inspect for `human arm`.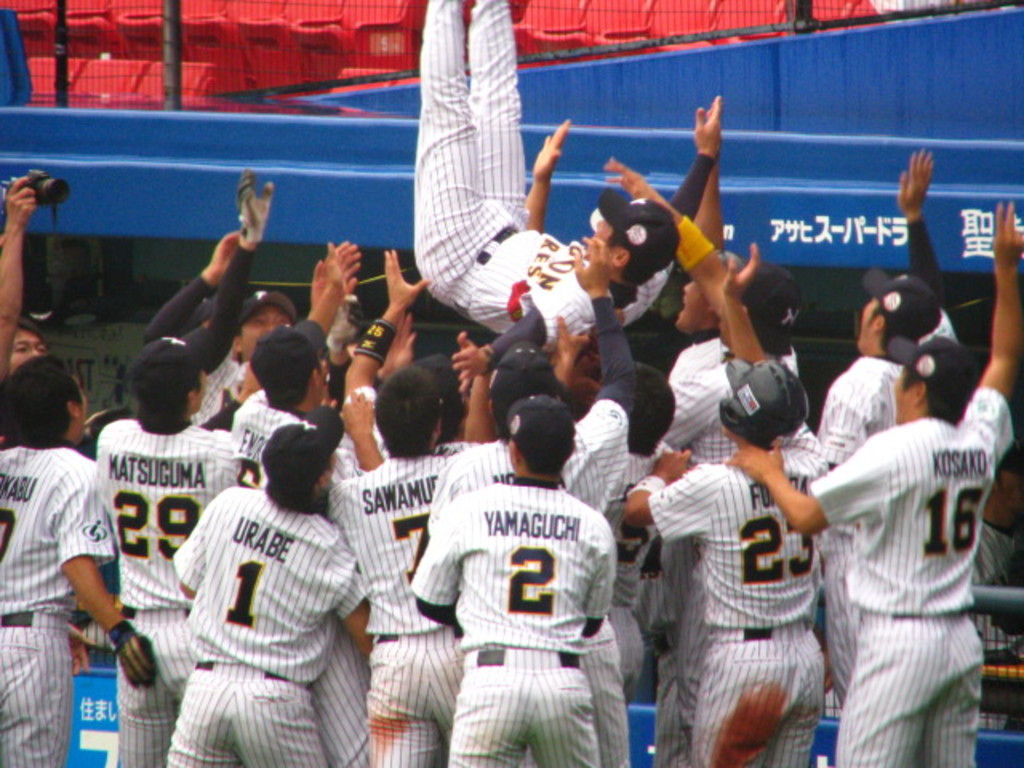
Inspection: pyautogui.locateOnScreen(139, 240, 240, 341).
